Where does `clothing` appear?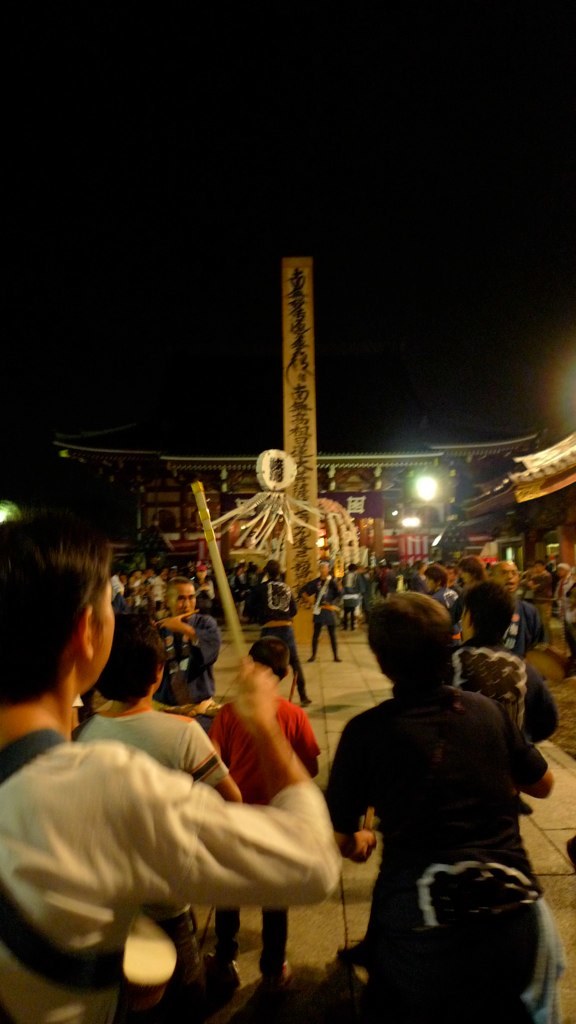
Appears at 240/578/299/665.
